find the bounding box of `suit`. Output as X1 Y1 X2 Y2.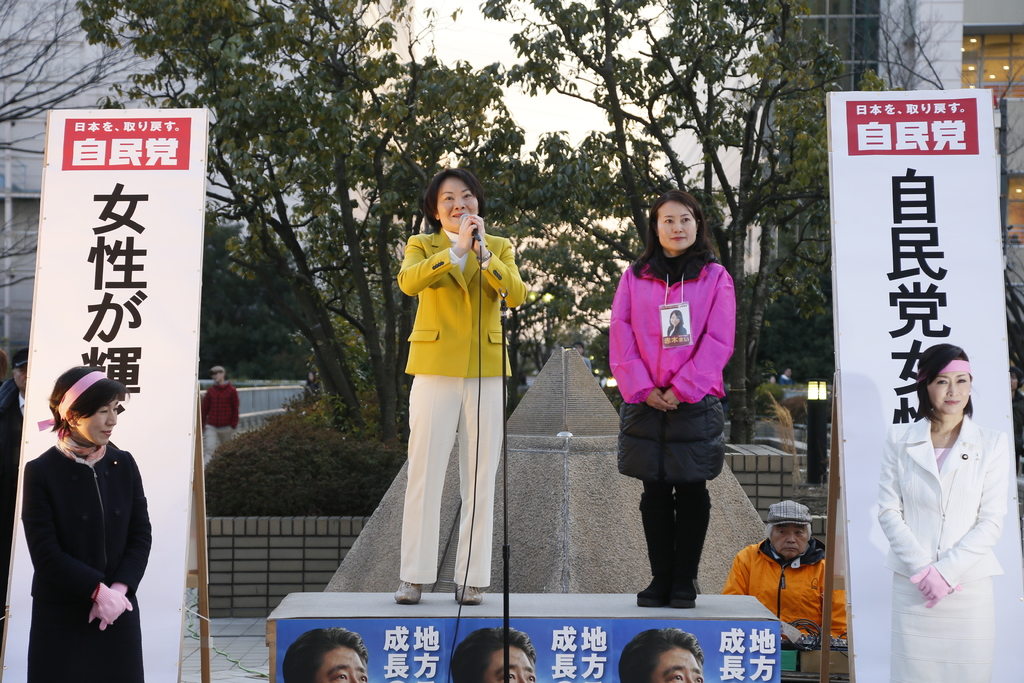
396 231 530 378.
